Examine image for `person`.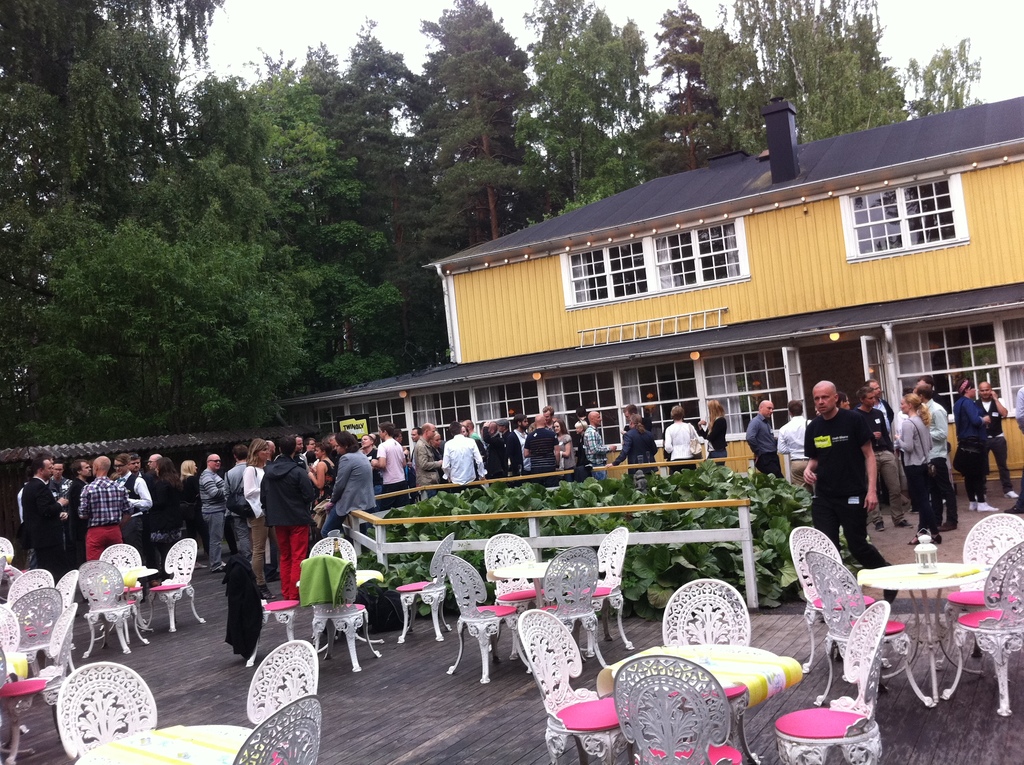
Examination result: pyautogui.locateOnScreen(956, 373, 1000, 518).
